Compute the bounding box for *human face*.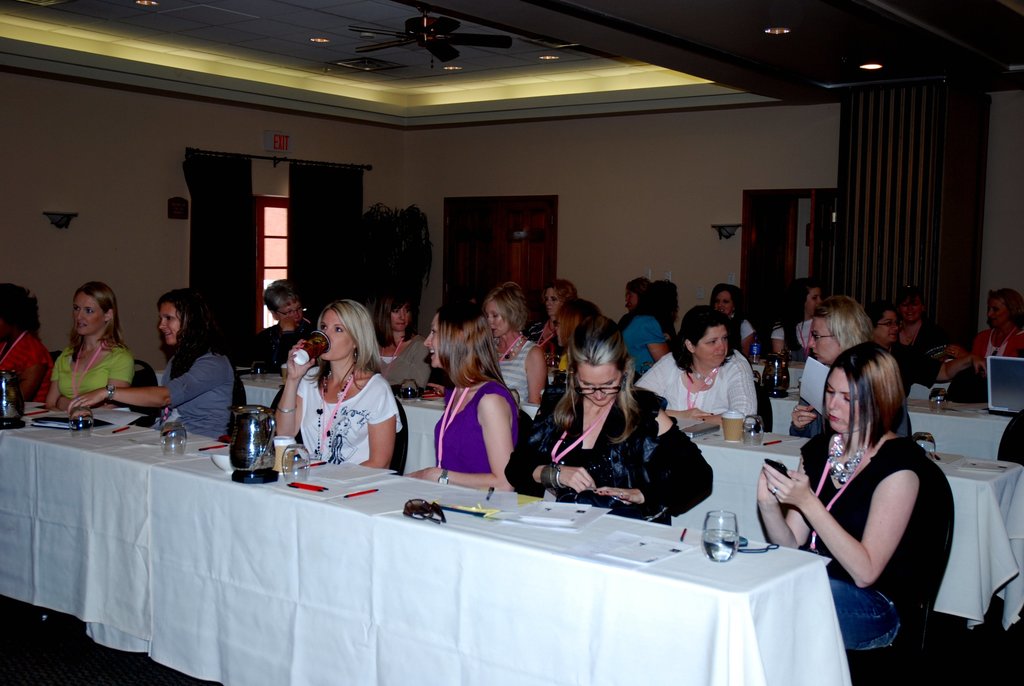
locate(423, 313, 443, 368).
